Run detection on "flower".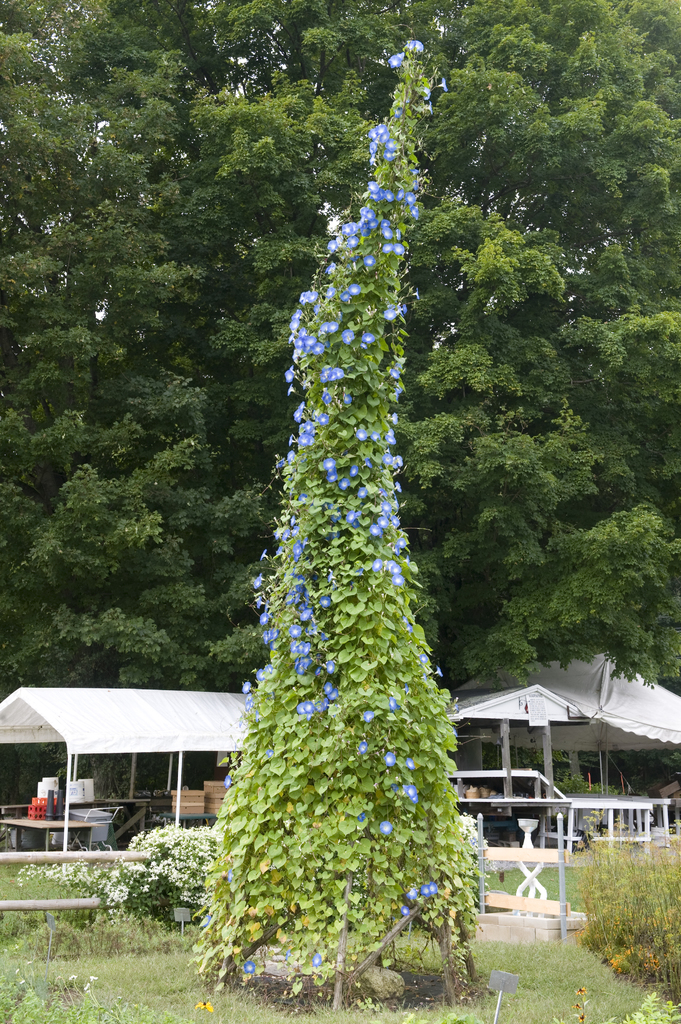
Result: 401,903,410,917.
